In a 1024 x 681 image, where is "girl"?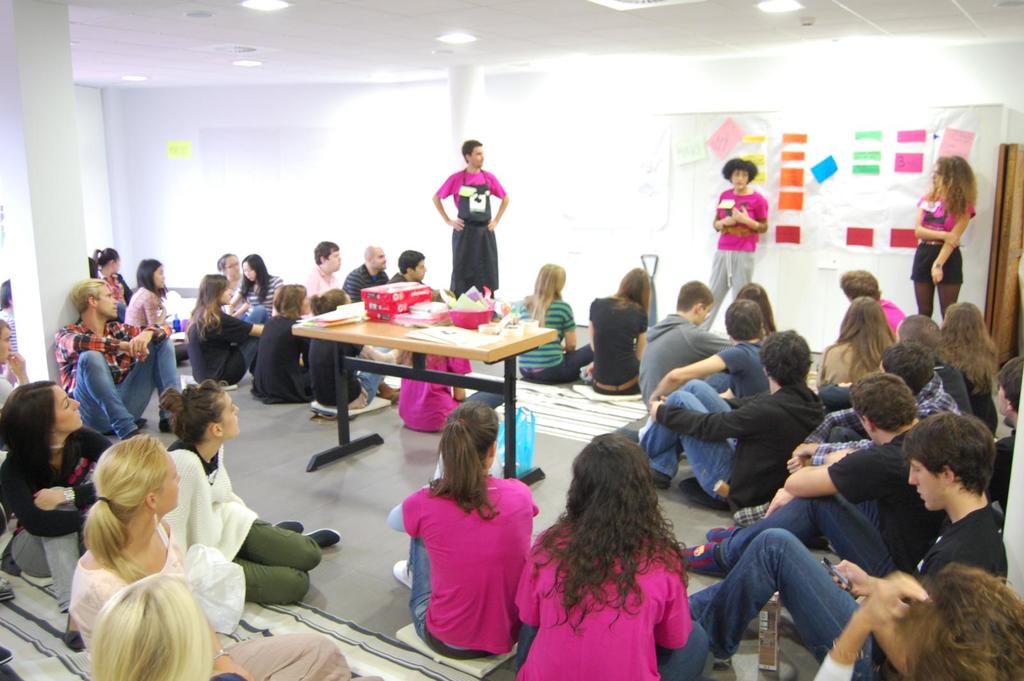
(left=184, top=276, right=259, bottom=382).
